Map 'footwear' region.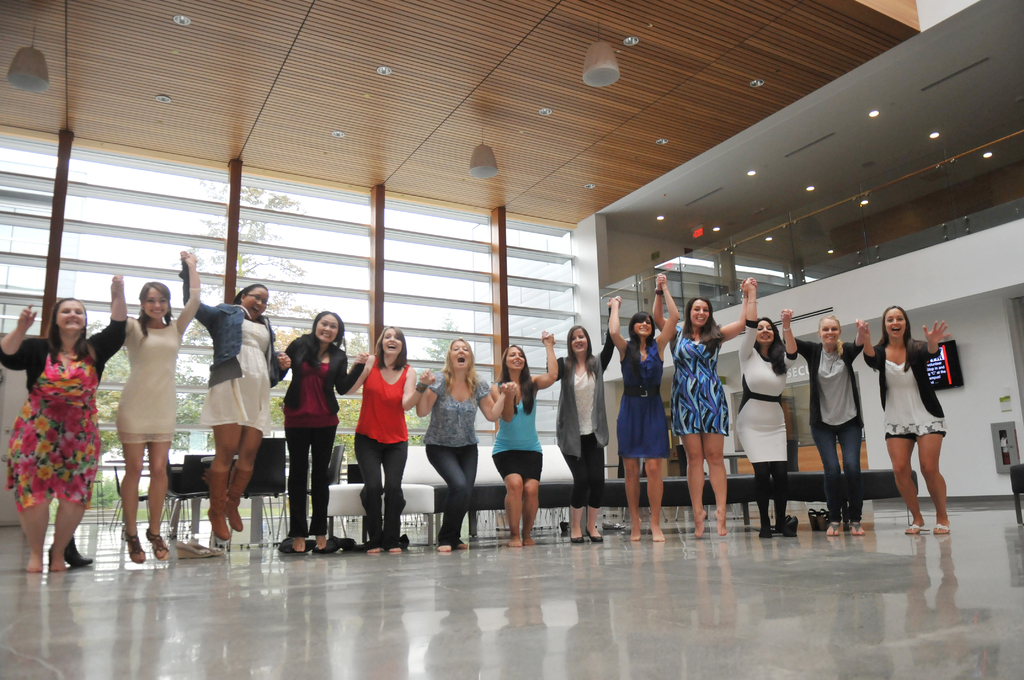
Mapped to 124,528,144,562.
